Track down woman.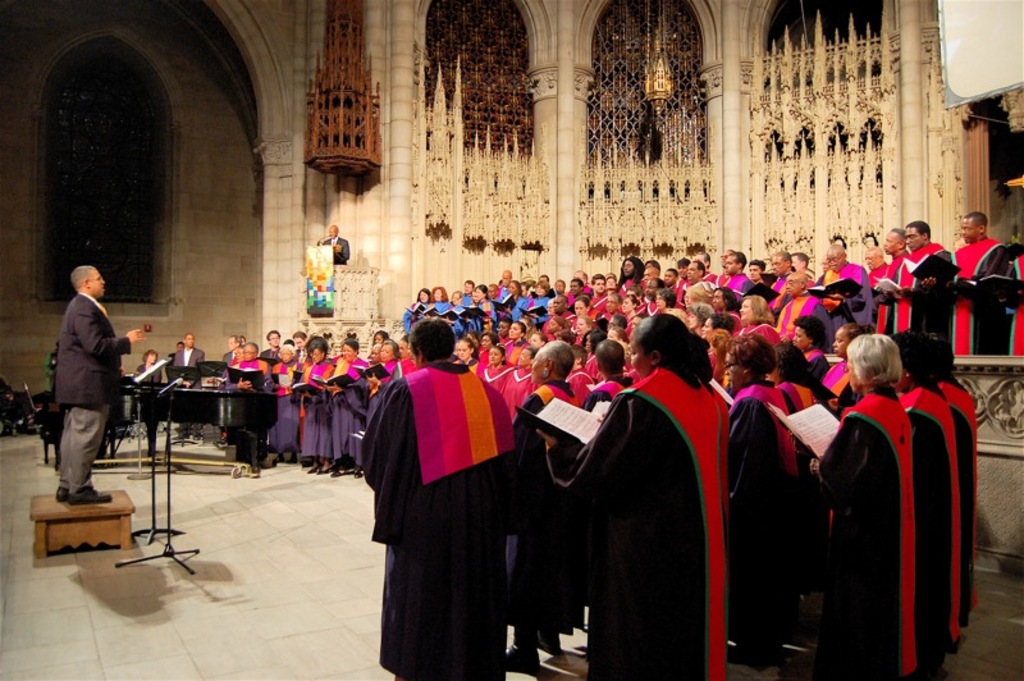
Tracked to pyautogui.locateOnScreen(689, 307, 721, 332).
